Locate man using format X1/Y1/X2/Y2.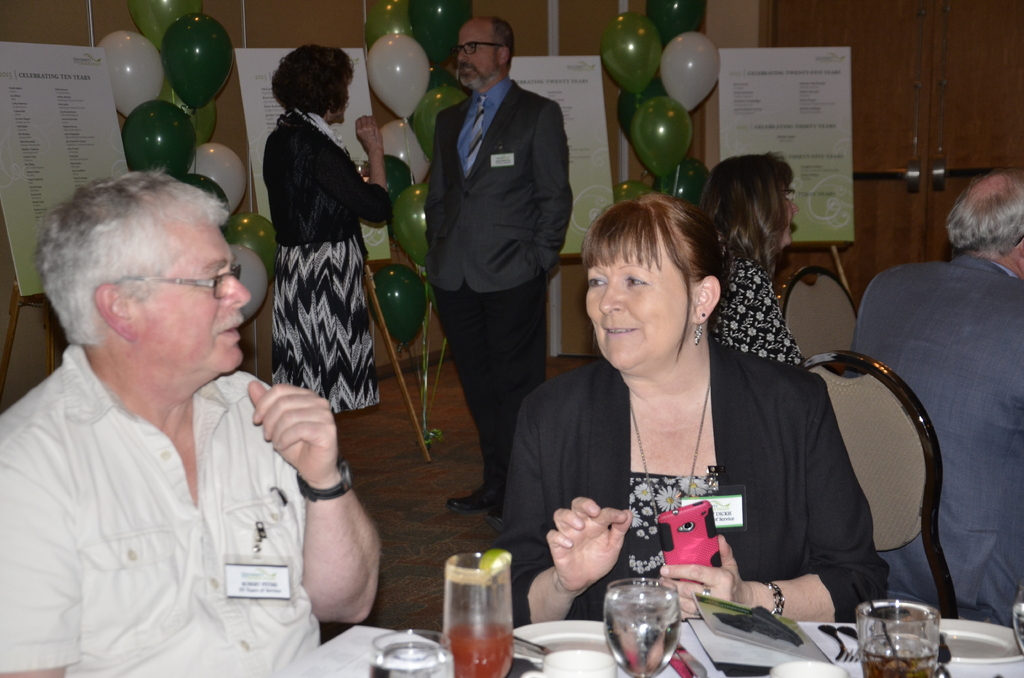
415/17/566/536.
